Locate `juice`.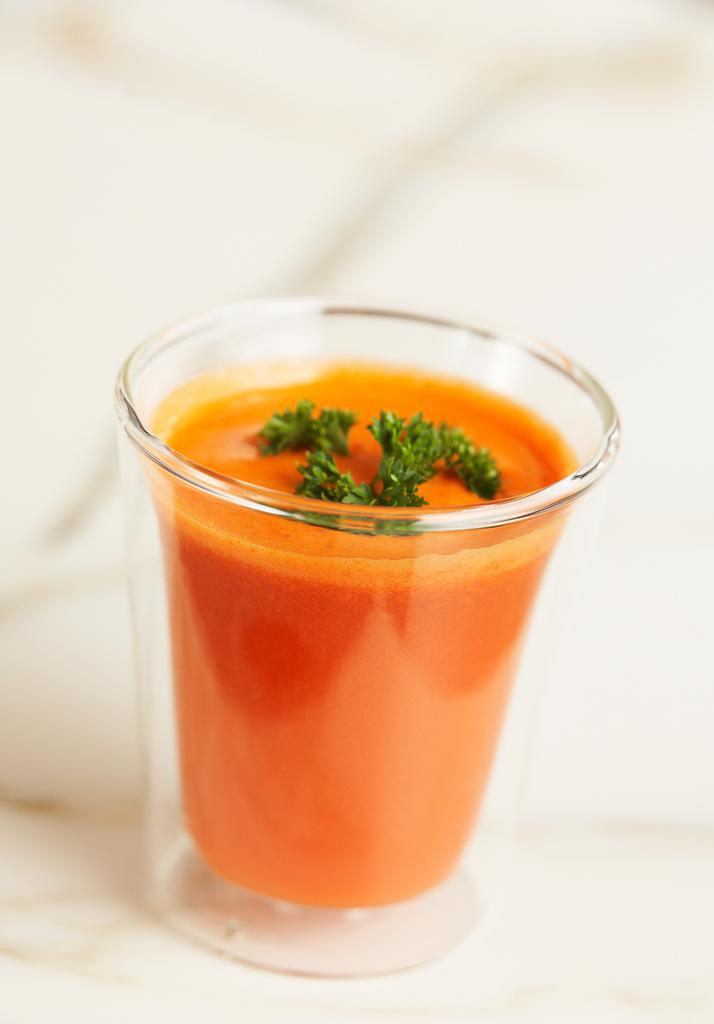
Bounding box: <box>127,300,623,933</box>.
